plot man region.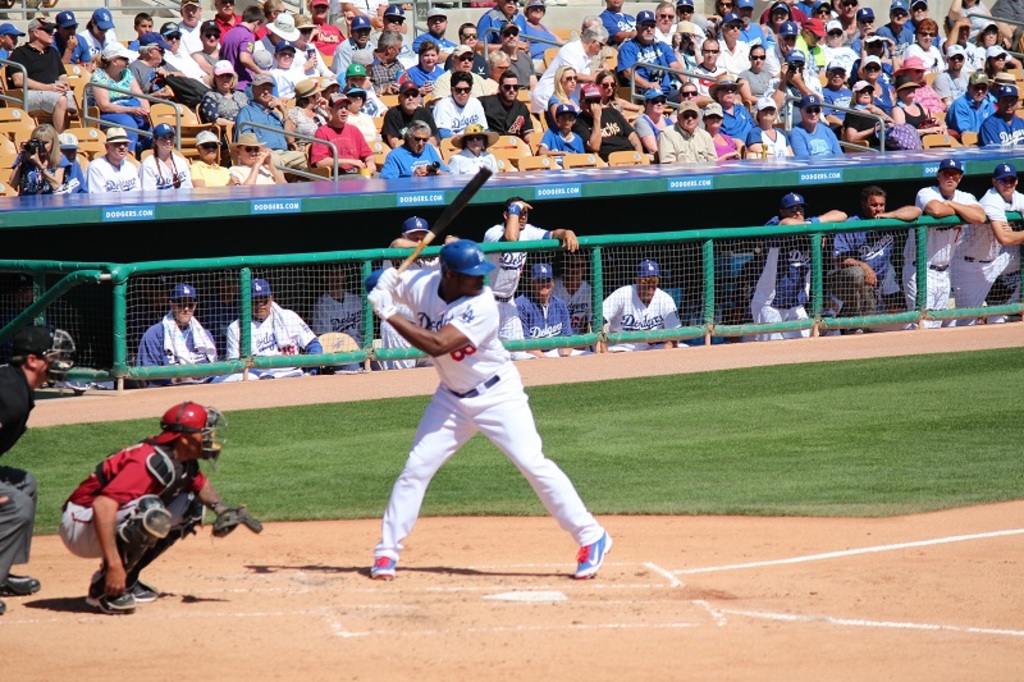
Plotted at bbox=[46, 6, 95, 70].
